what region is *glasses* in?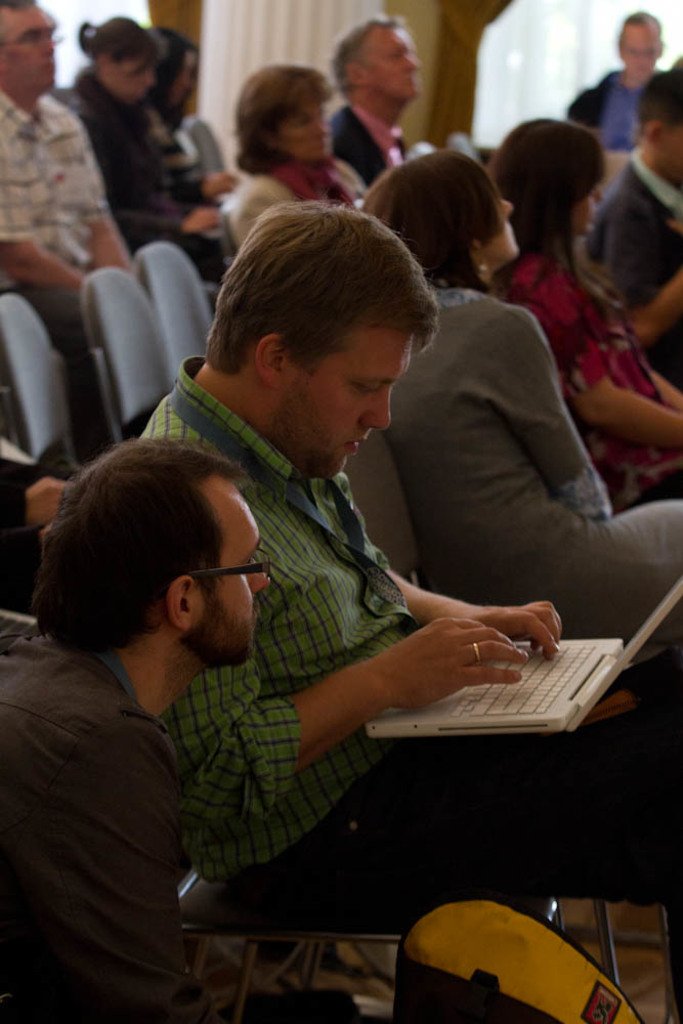
[x1=162, y1=554, x2=269, y2=609].
